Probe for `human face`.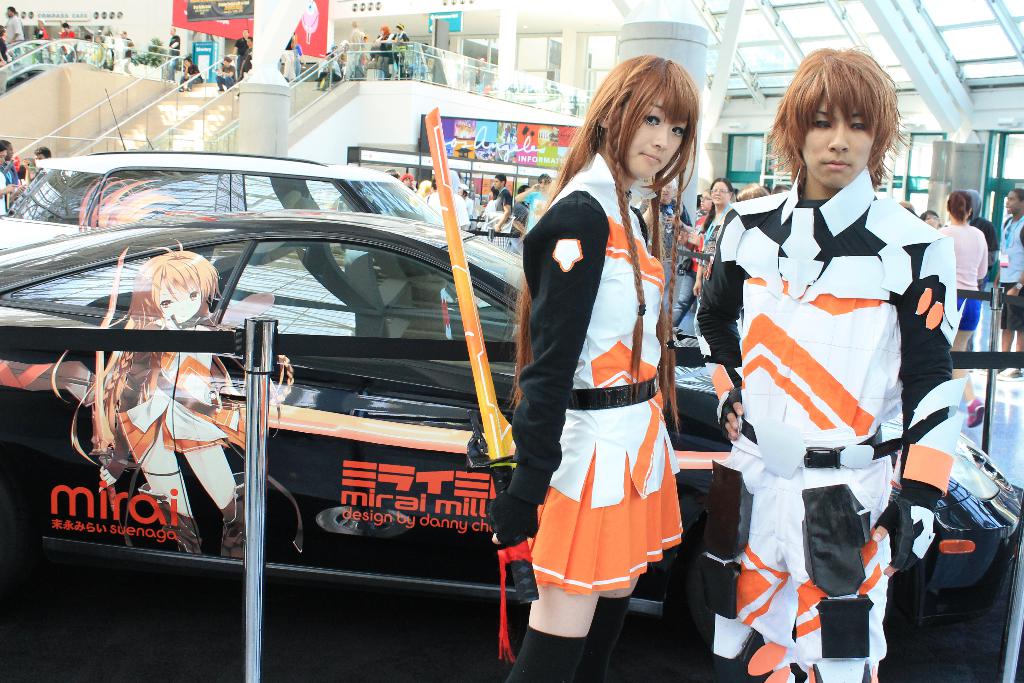
Probe result: [1004,192,1023,217].
